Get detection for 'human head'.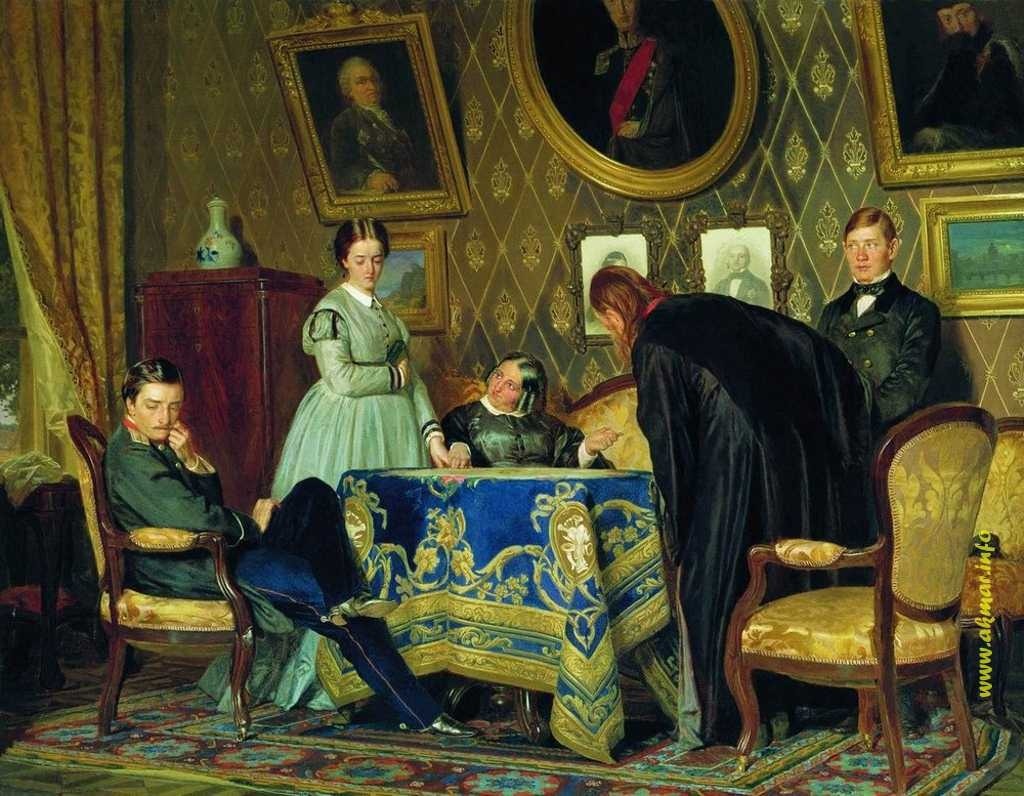
Detection: region(603, 248, 626, 266).
